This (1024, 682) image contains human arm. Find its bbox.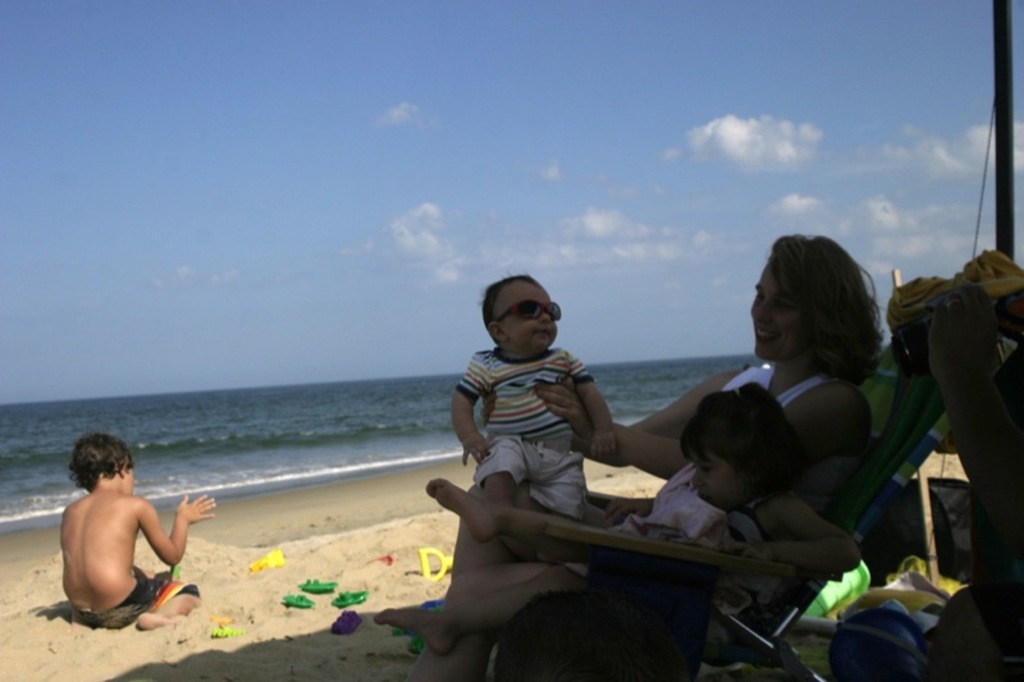
[531, 372, 867, 485].
